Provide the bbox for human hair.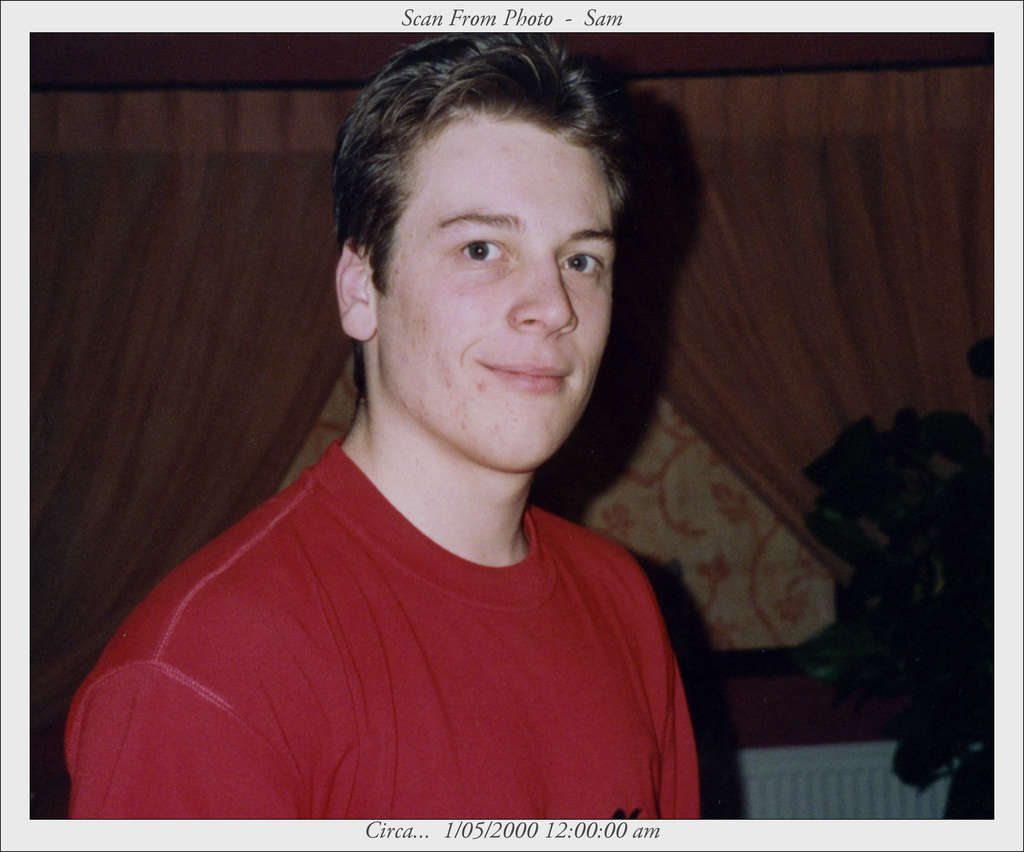
rect(291, 40, 646, 485).
